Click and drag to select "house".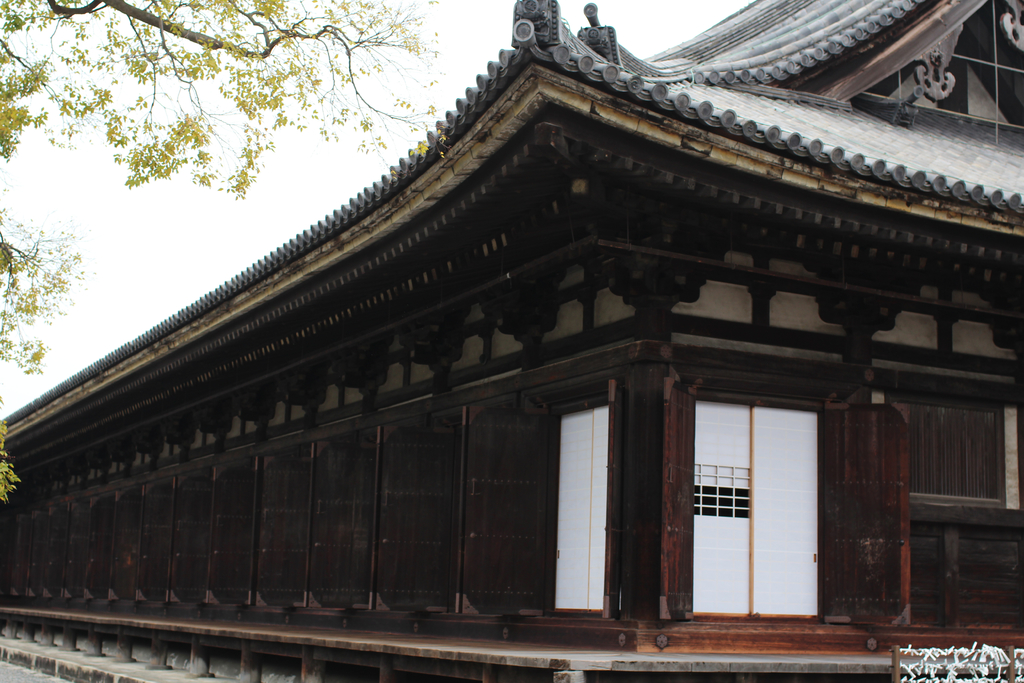
Selection: BBox(0, 0, 1023, 682).
